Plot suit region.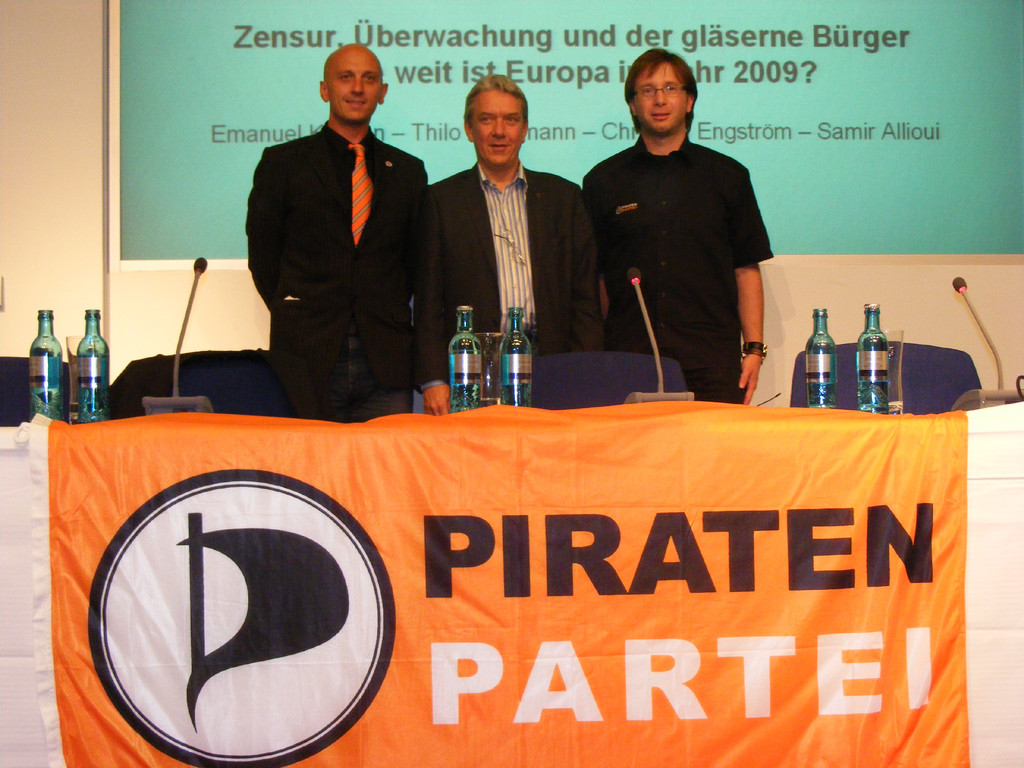
Plotted at [x1=233, y1=33, x2=447, y2=424].
